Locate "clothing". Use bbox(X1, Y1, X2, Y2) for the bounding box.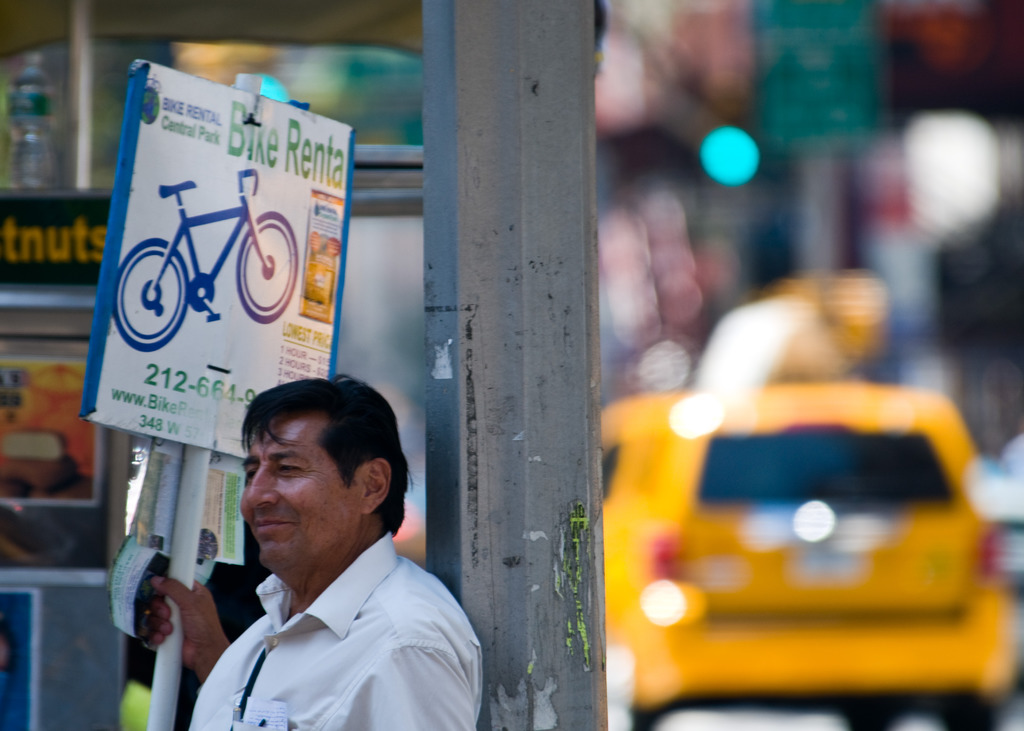
bbox(186, 516, 470, 723).
